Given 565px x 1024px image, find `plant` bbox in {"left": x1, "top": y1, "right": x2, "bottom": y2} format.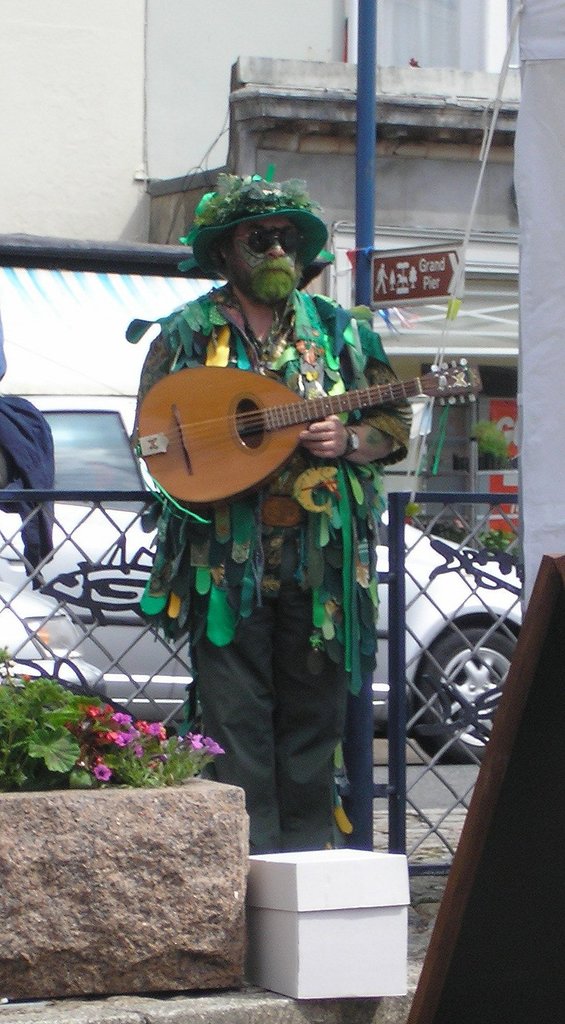
{"left": 464, "top": 526, "right": 531, "bottom": 575}.
